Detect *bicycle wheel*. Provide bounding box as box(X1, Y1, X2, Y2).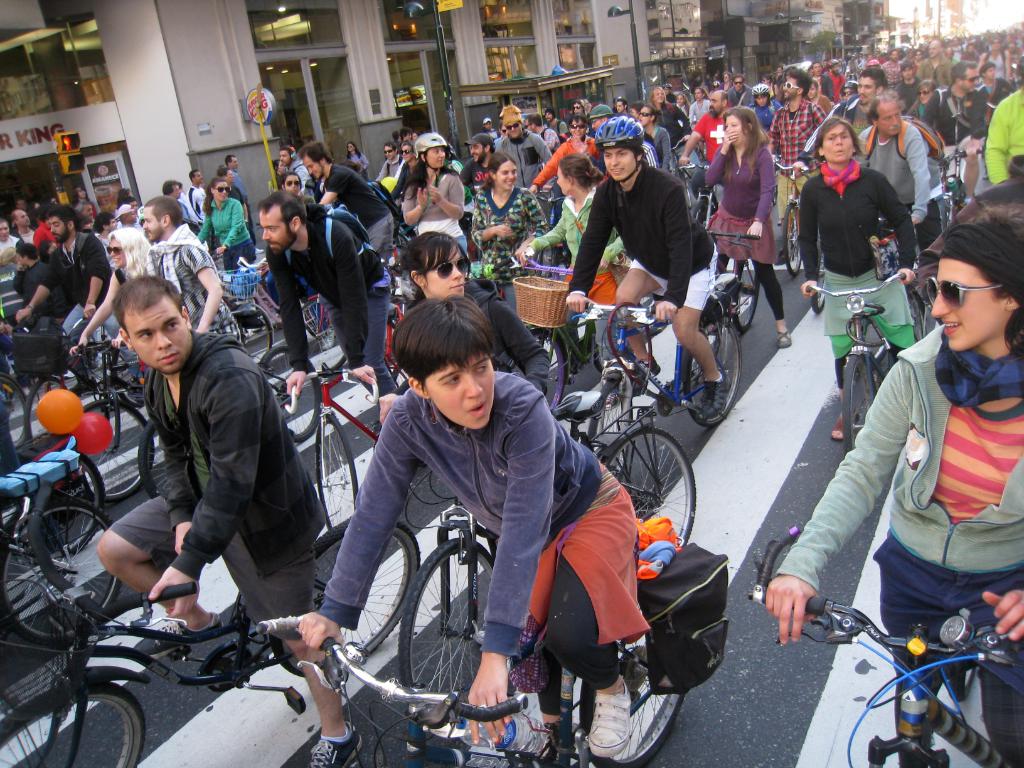
box(27, 384, 68, 462).
